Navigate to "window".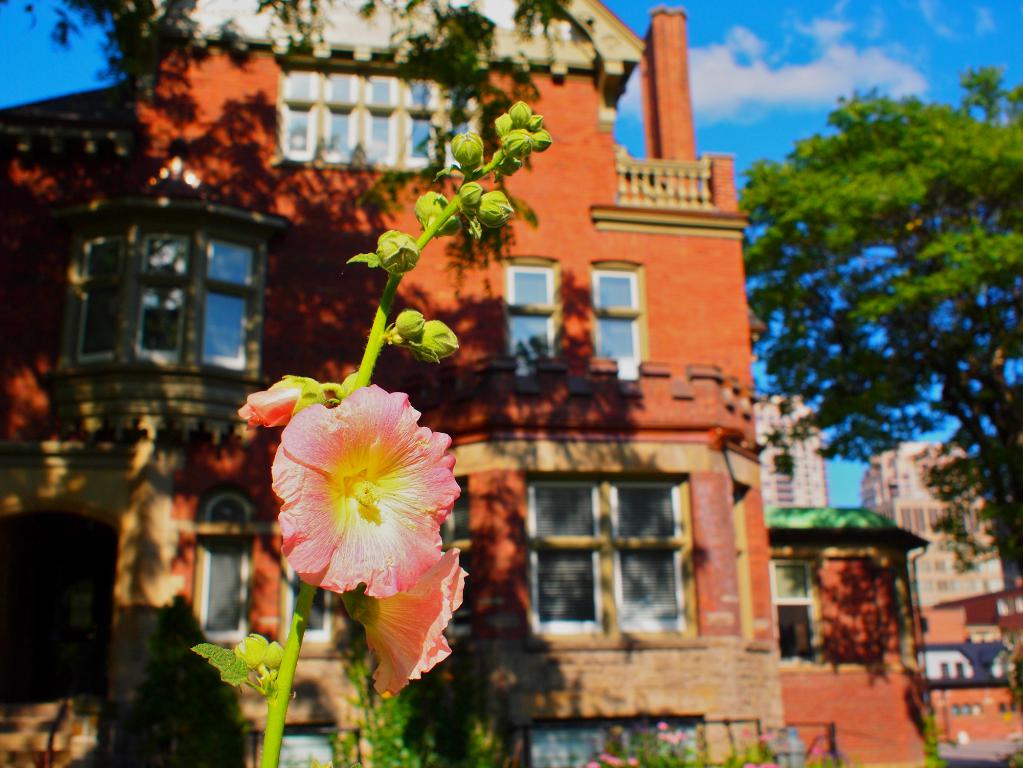
Navigation target: (272,56,475,181).
